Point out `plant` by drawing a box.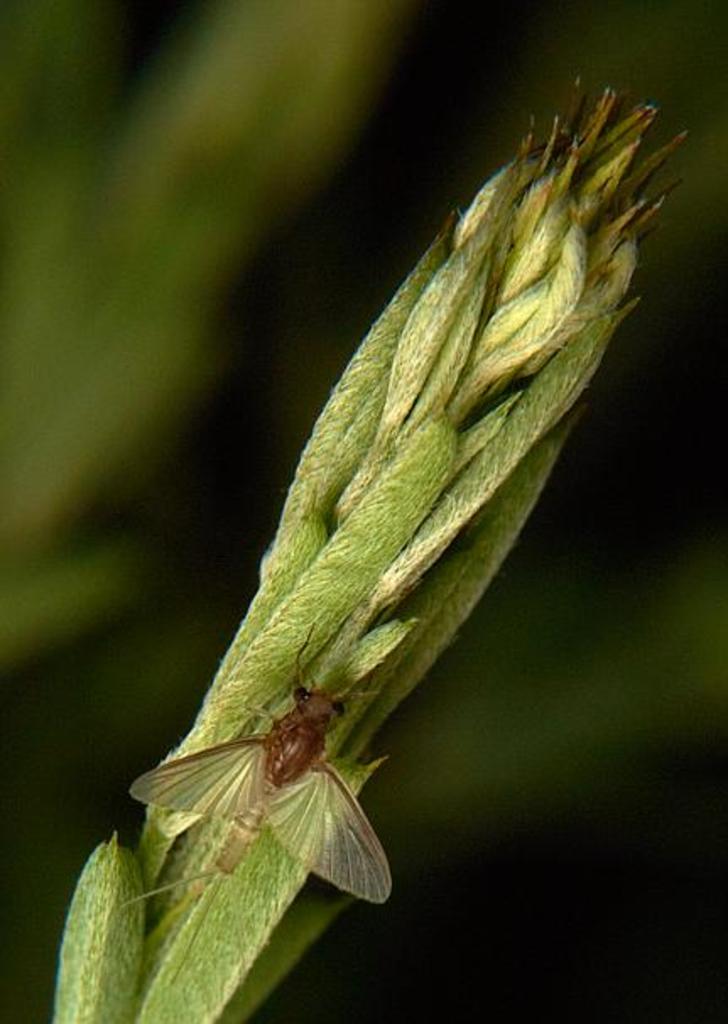
region(47, 74, 681, 1022).
